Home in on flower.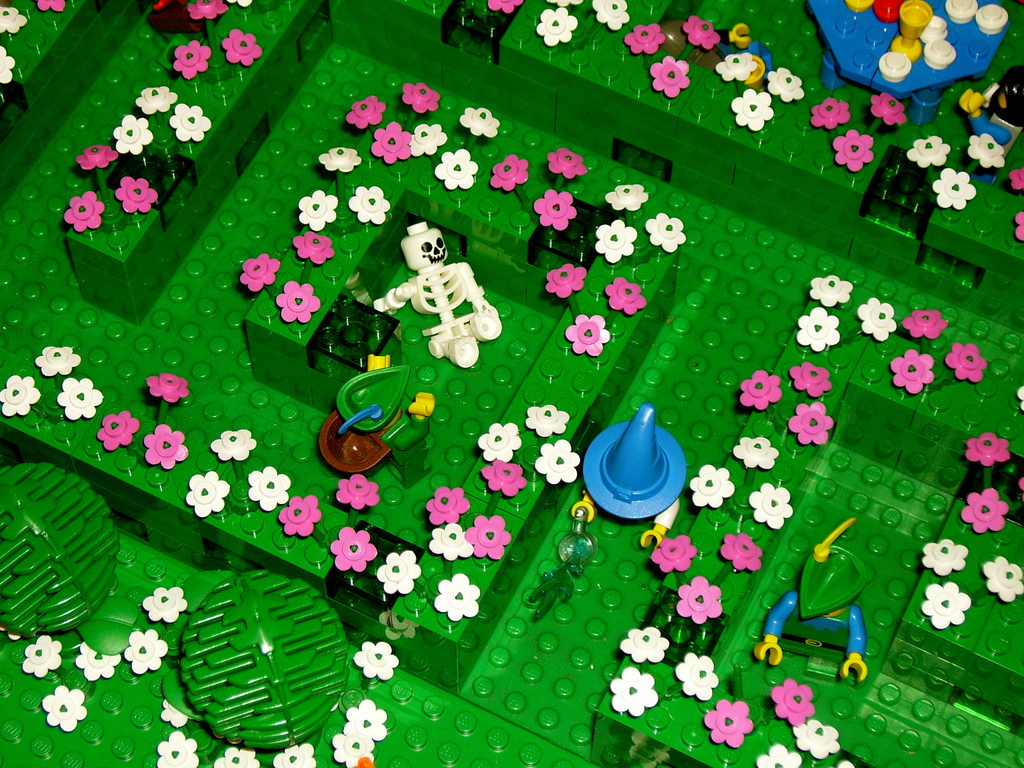
Homed in at 159,695,191,730.
